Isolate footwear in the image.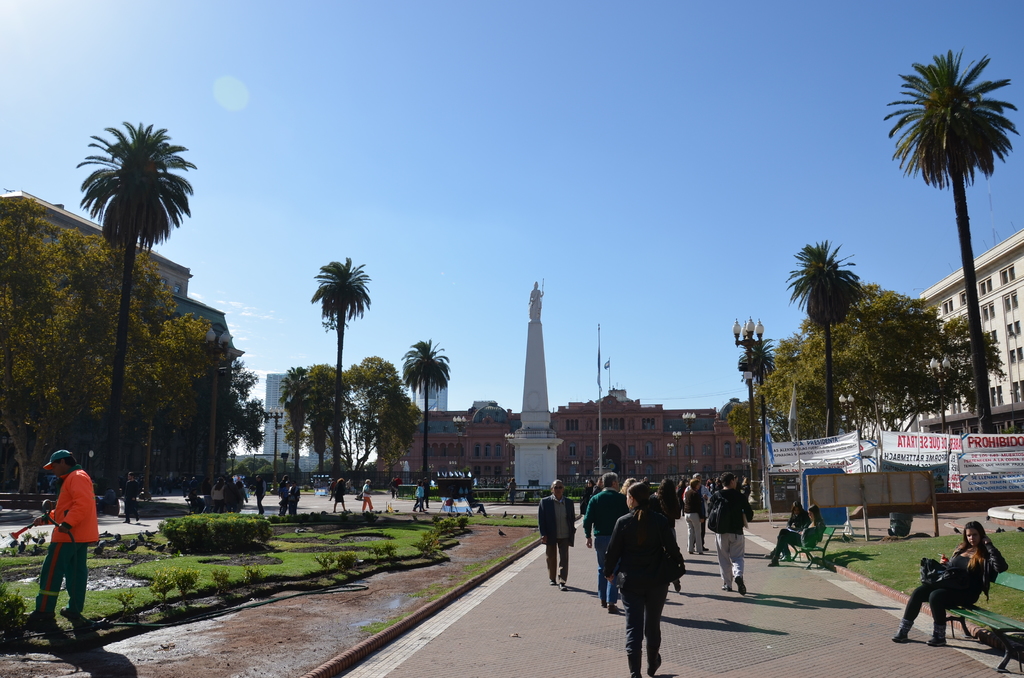
Isolated region: box(601, 600, 605, 608).
